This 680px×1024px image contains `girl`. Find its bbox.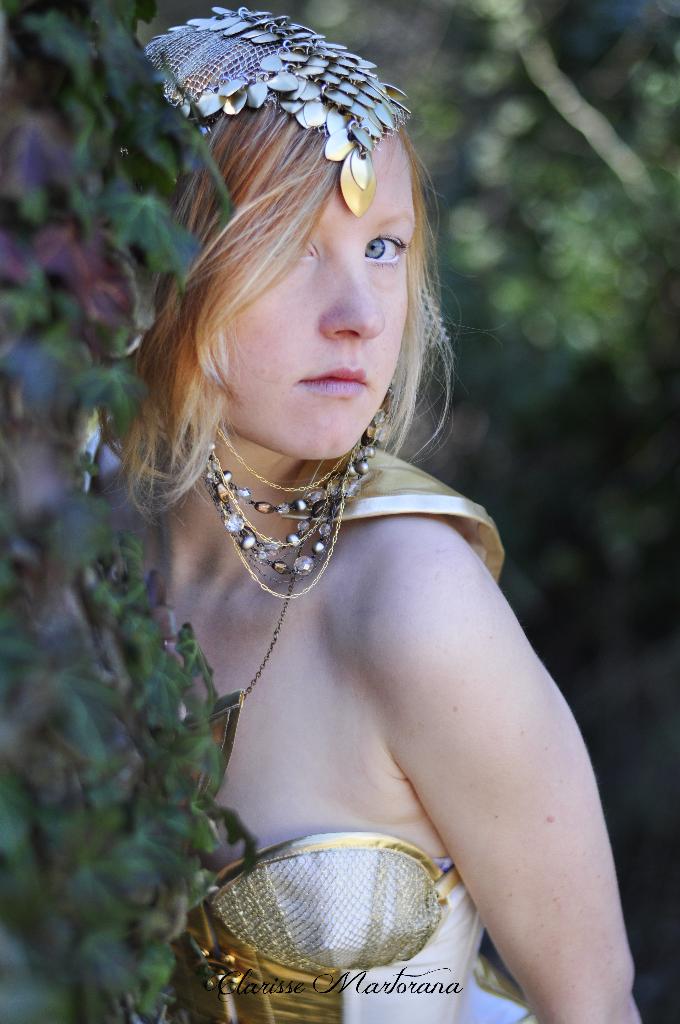
l=87, t=1, r=640, b=1023.
